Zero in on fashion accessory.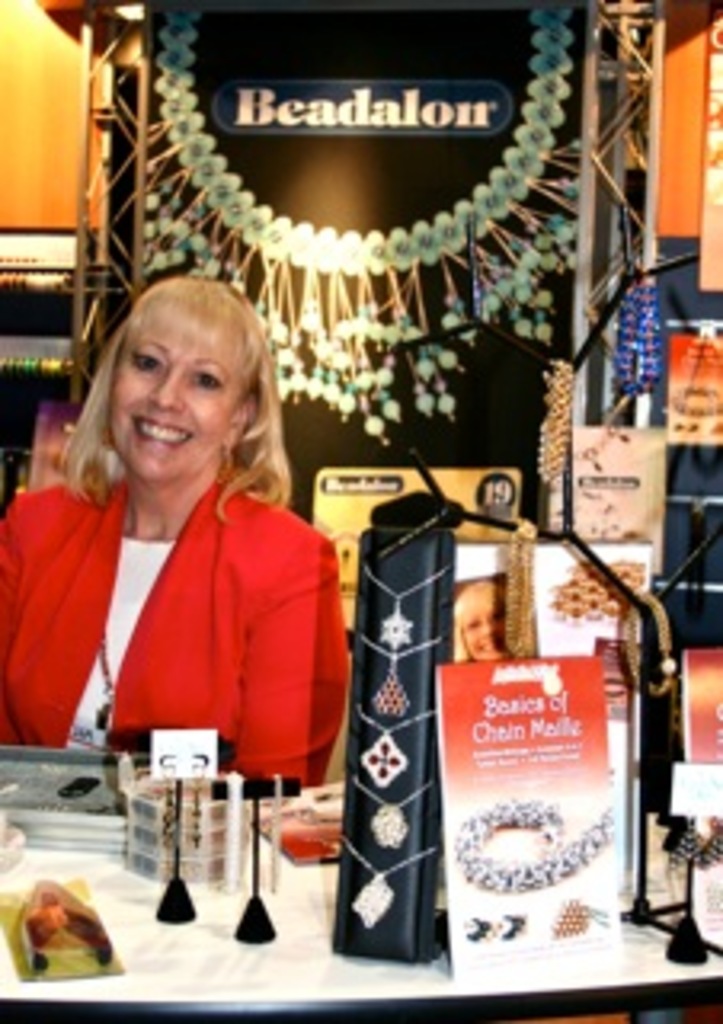
Zeroed in: rect(496, 522, 528, 659).
